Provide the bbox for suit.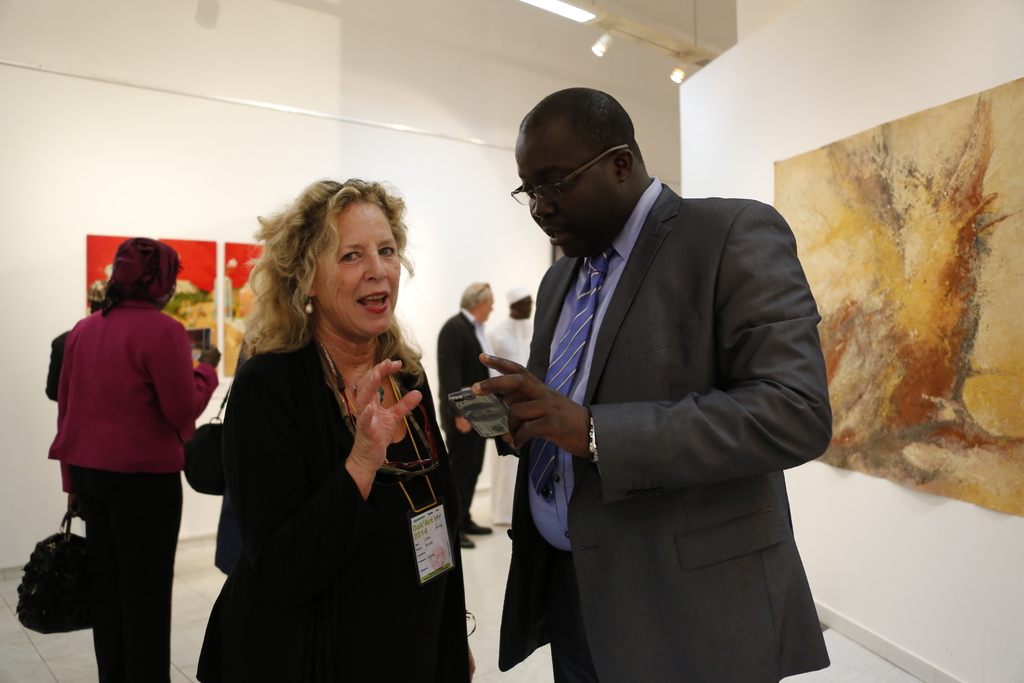
bbox=(436, 304, 498, 524).
